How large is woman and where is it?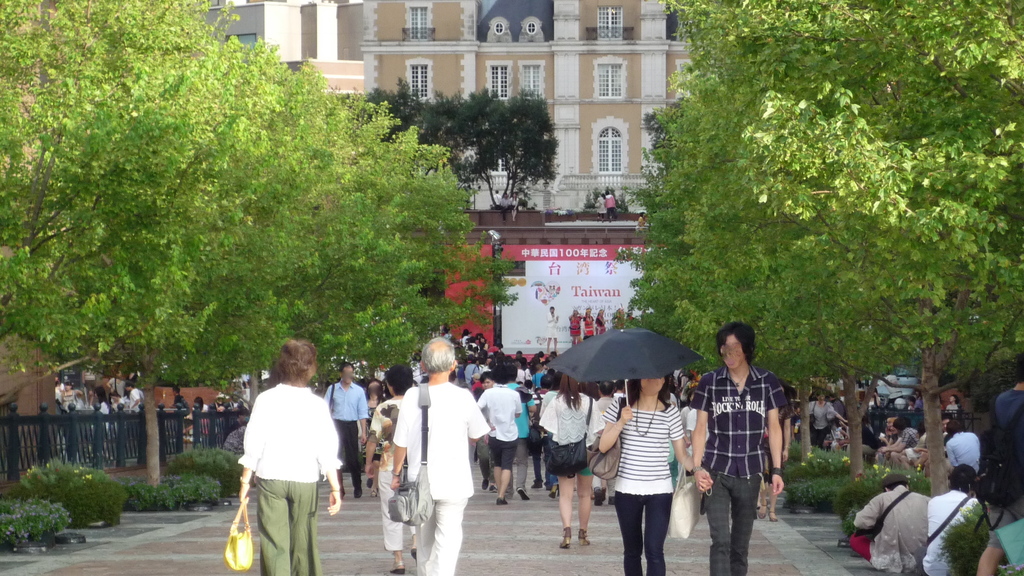
Bounding box: 541 365 605 563.
